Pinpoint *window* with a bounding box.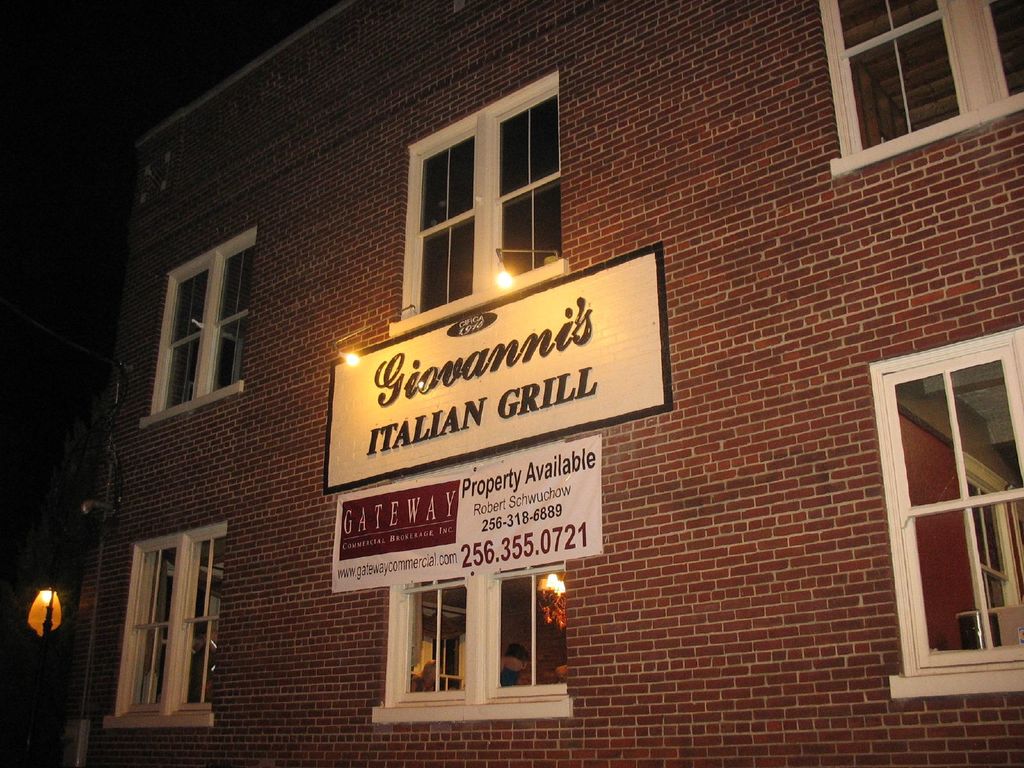
x1=107, y1=540, x2=226, y2=733.
